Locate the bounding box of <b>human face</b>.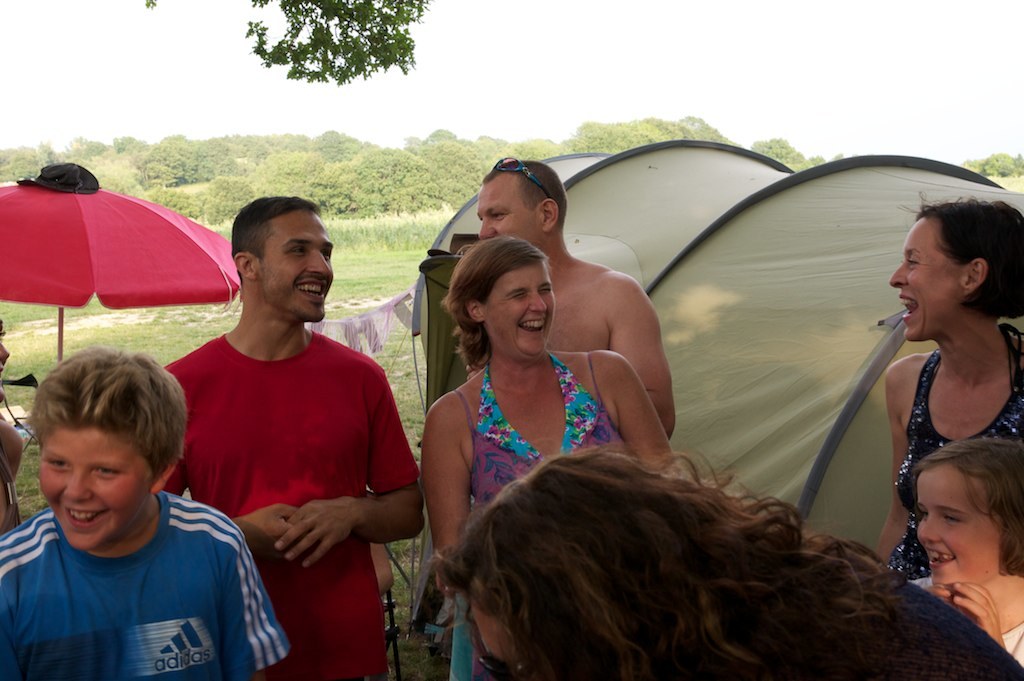
Bounding box: [885, 218, 965, 343].
